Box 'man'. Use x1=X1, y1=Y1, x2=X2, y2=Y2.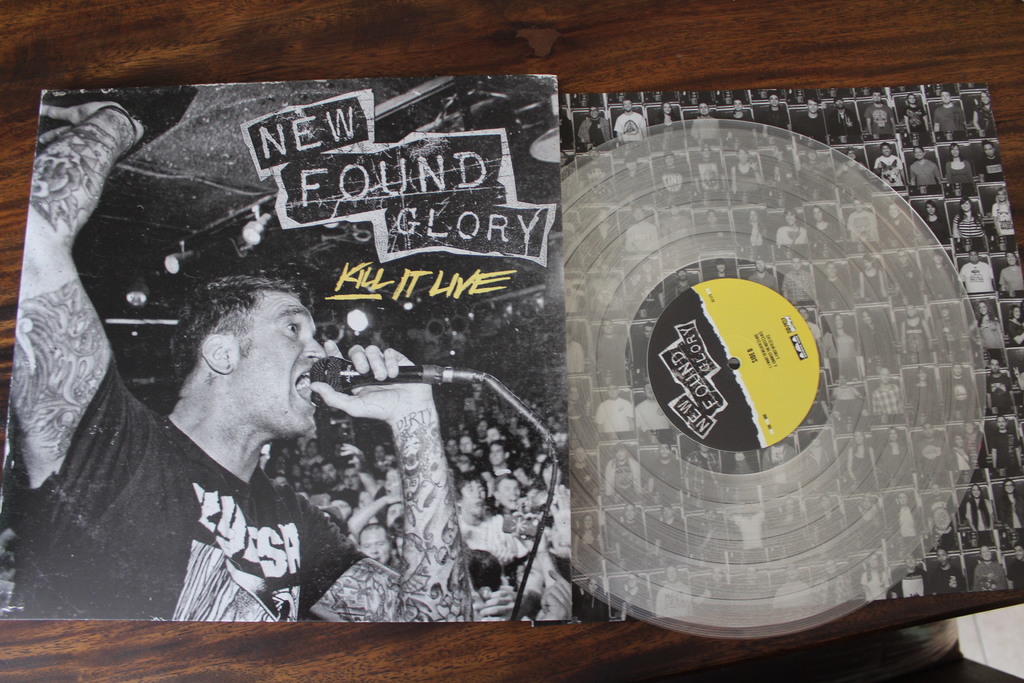
x1=797, y1=434, x2=836, y2=491.
